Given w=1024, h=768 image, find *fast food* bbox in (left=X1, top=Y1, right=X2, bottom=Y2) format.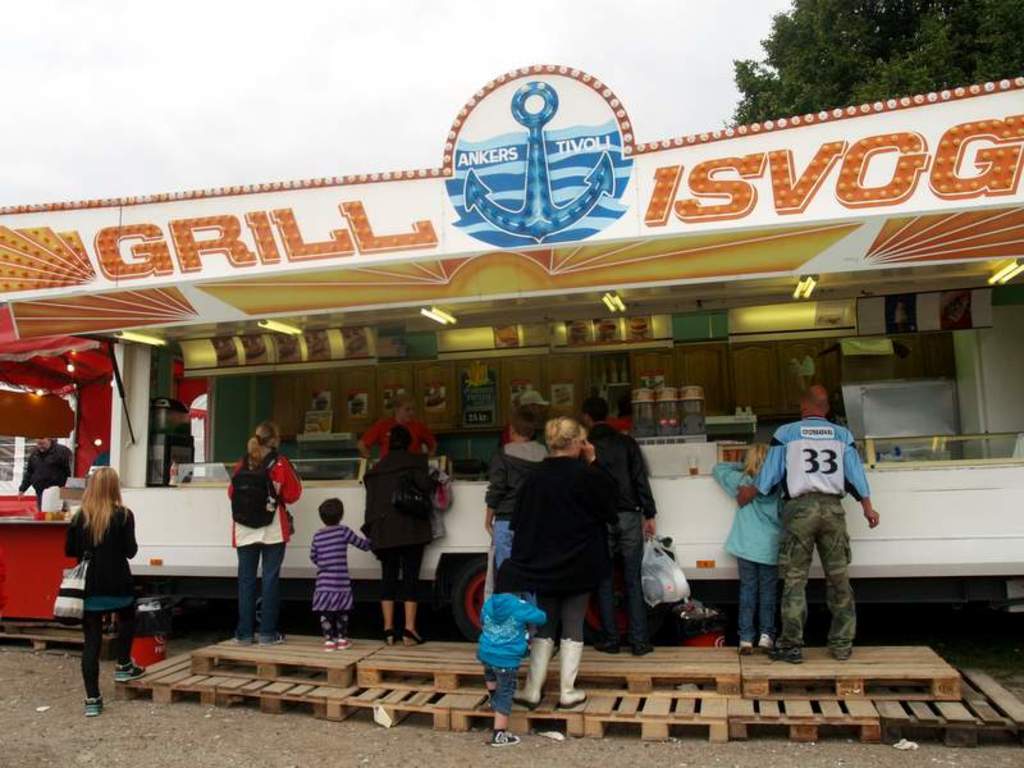
(left=506, top=332, right=517, bottom=340).
